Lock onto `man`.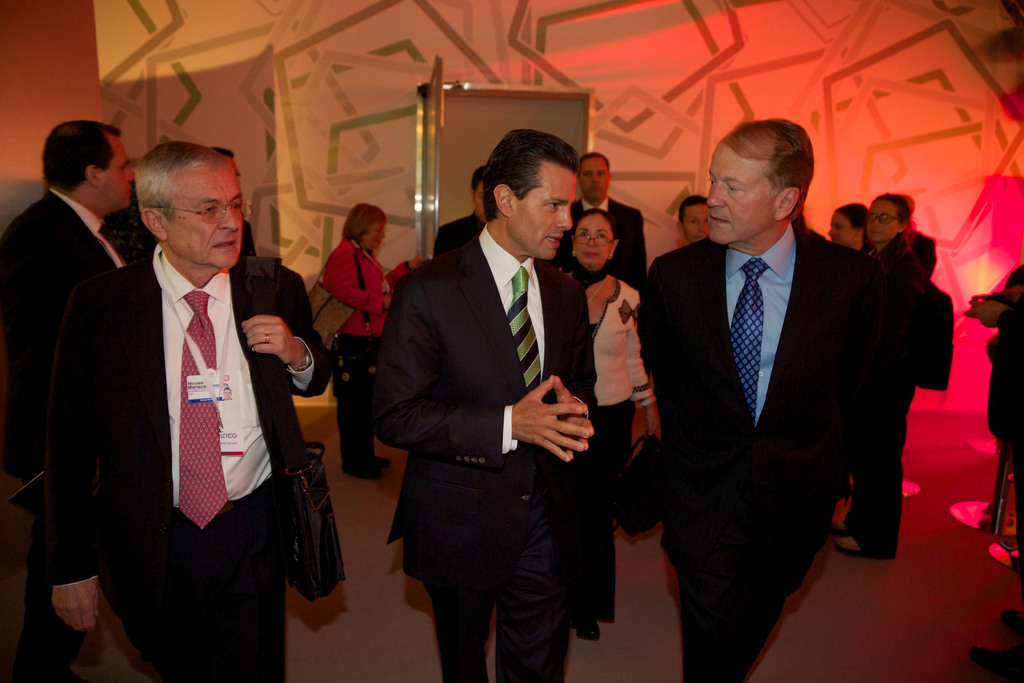
Locked: (45, 142, 328, 682).
